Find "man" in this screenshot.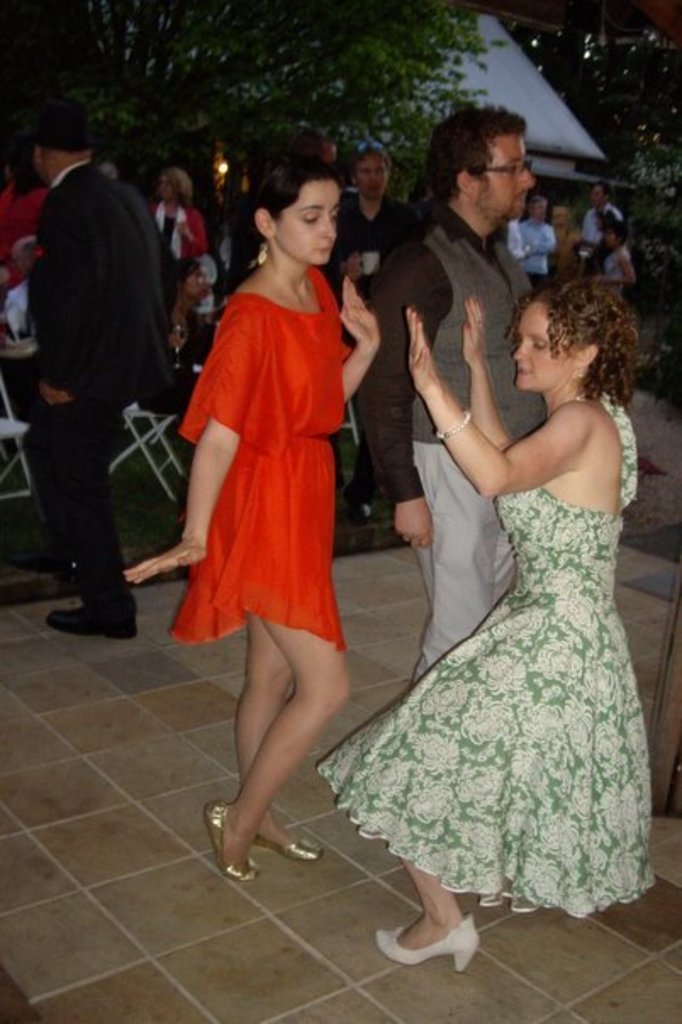
The bounding box for "man" is bbox=[321, 142, 431, 527].
